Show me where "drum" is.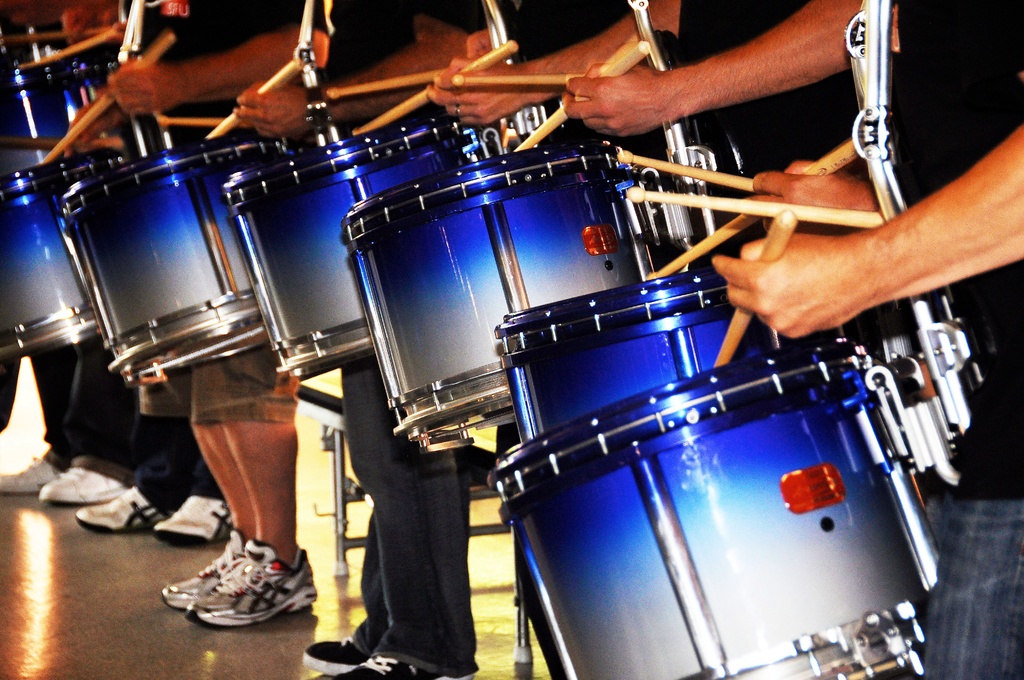
"drum" is at detection(0, 15, 84, 65).
